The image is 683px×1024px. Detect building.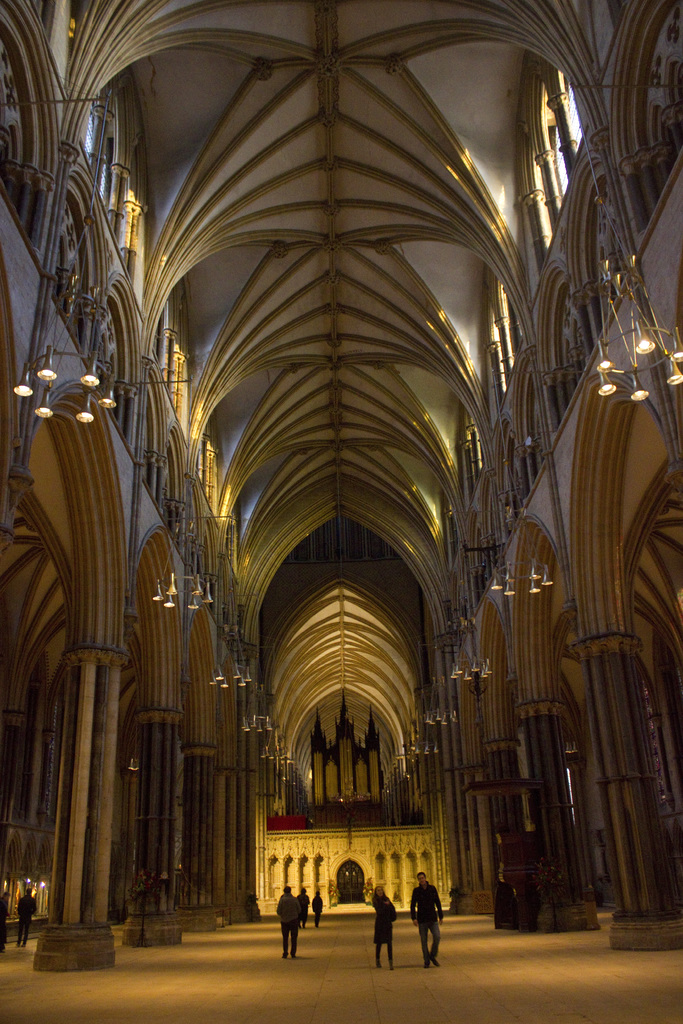
Detection: rect(0, 0, 682, 1023).
